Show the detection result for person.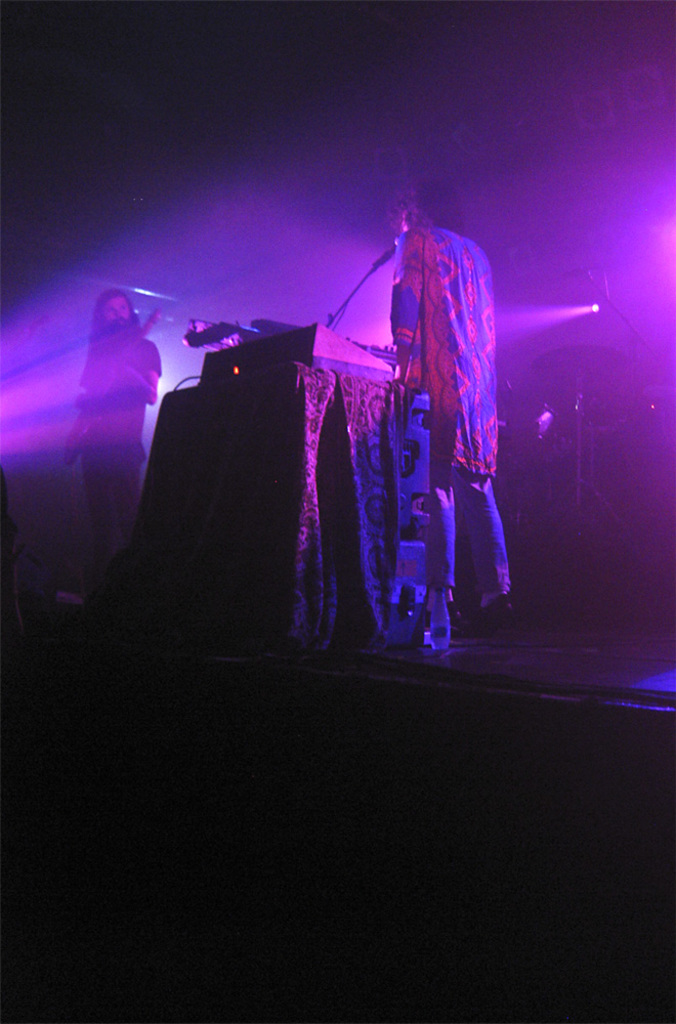
(x1=387, y1=180, x2=511, y2=662).
